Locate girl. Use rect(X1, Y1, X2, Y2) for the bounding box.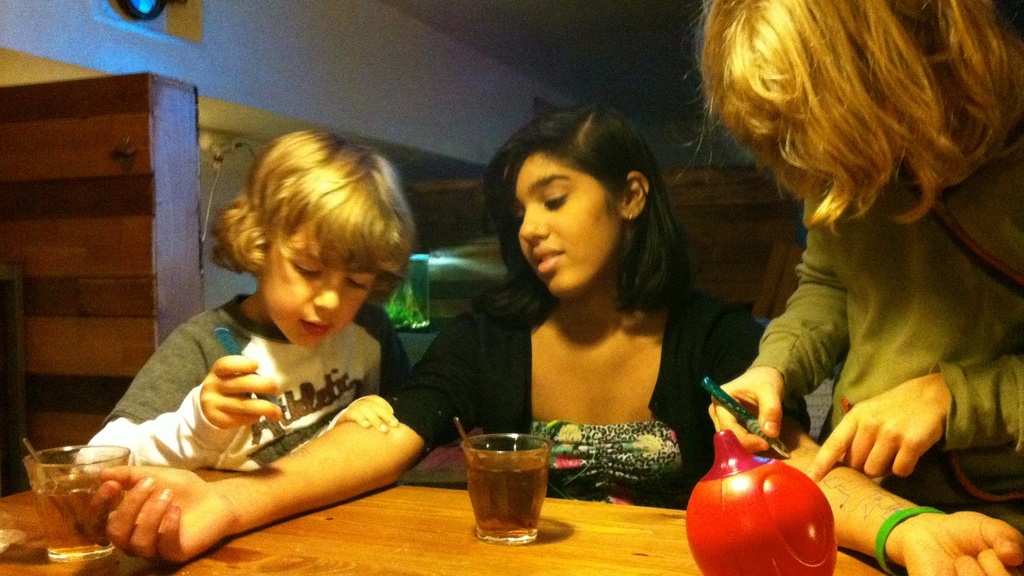
rect(84, 104, 1023, 575).
